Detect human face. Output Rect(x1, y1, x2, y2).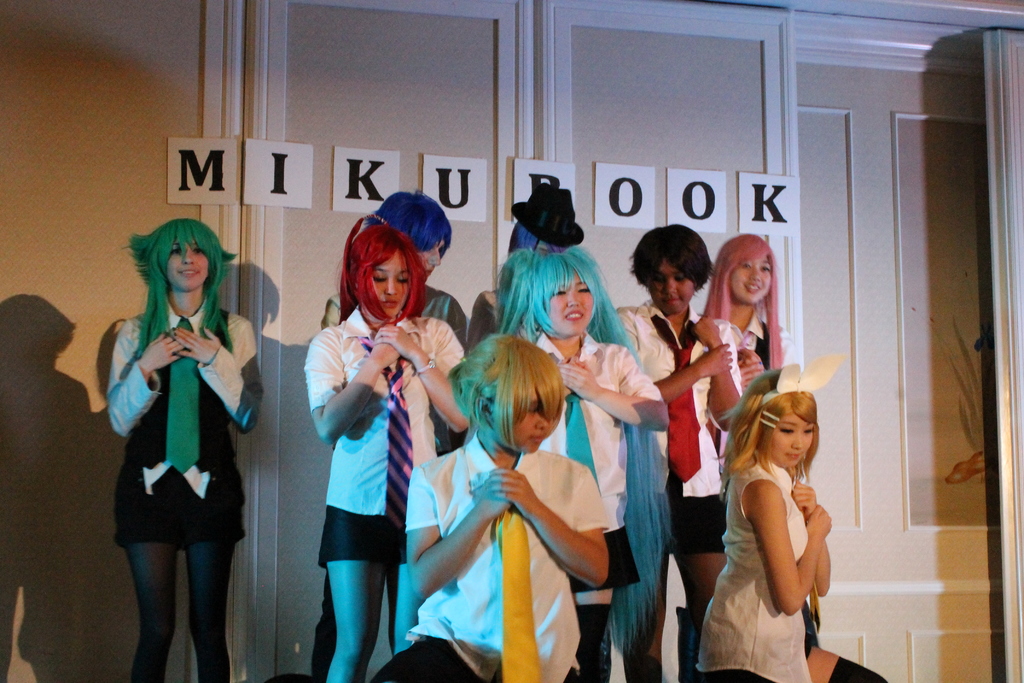
Rect(732, 248, 774, 305).
